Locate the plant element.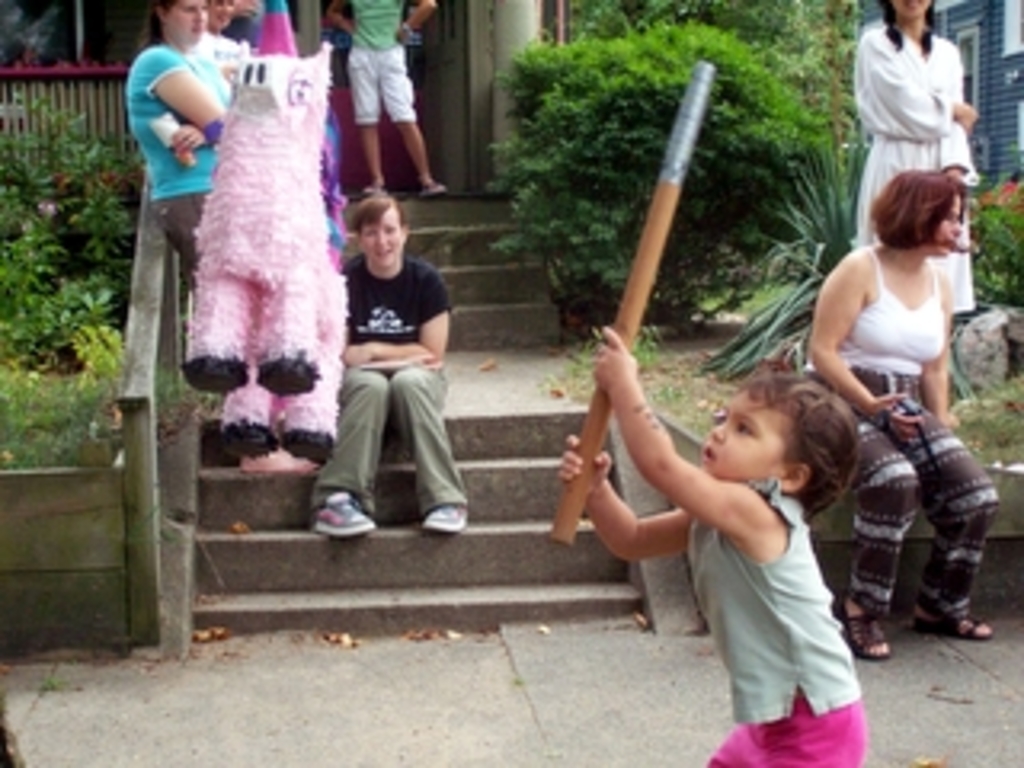
Element bbox: (486,16,858,336).
